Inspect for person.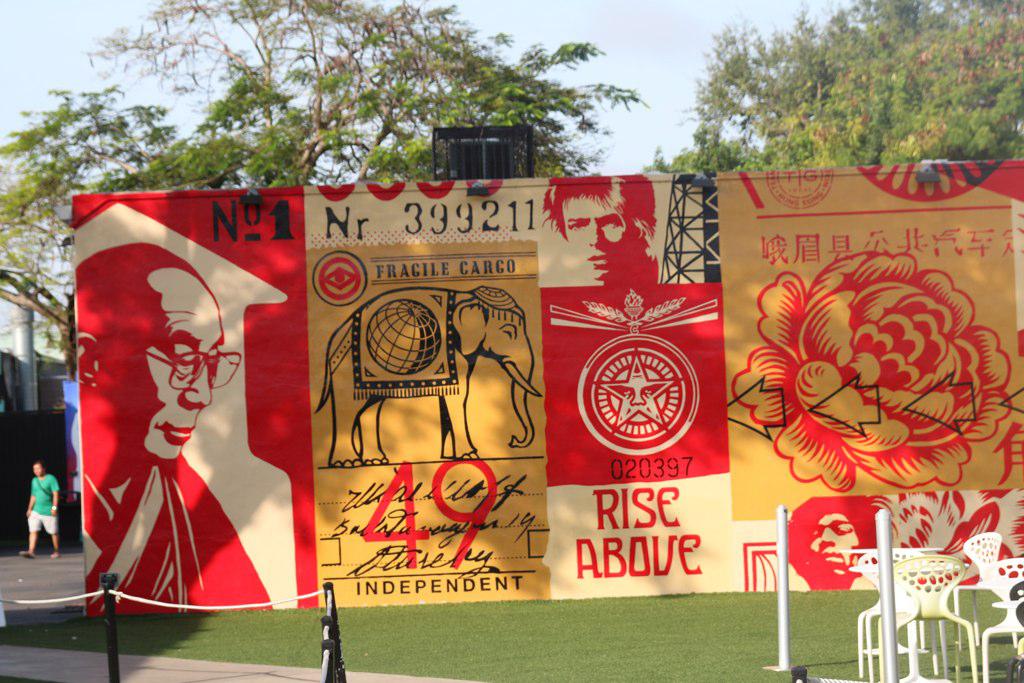
Inspection: {"x1": 77, "y1": 236, "x2": 278, "y2": 612}.
